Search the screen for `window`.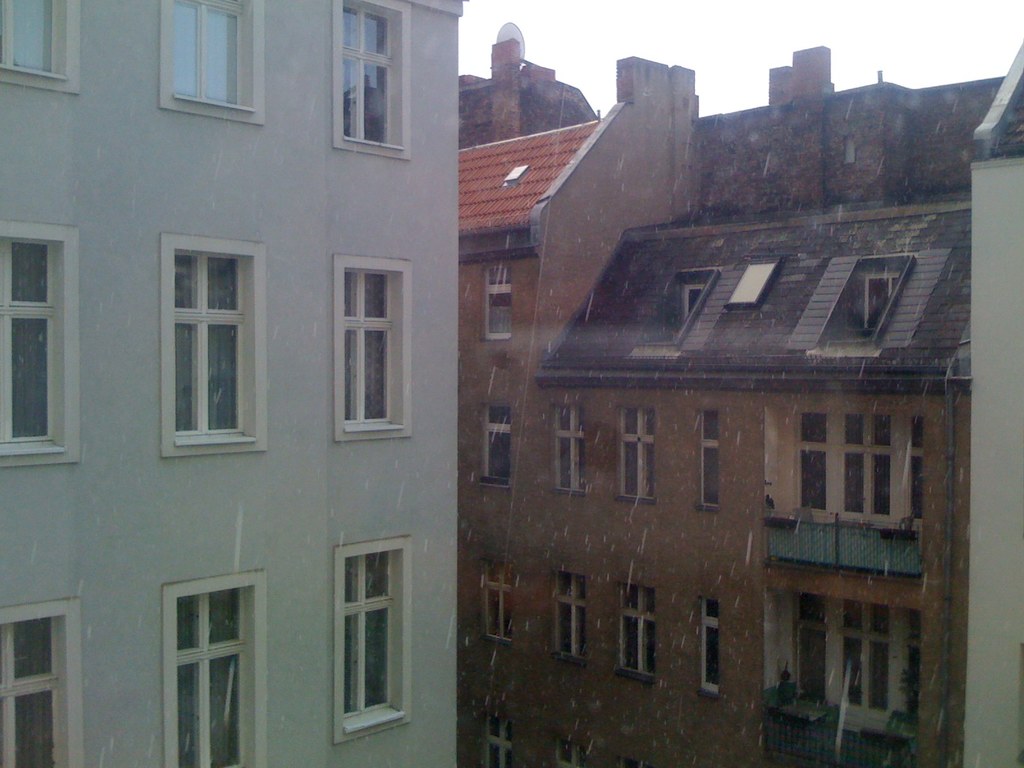
Found at select_region(159, 230, 269, 456).
